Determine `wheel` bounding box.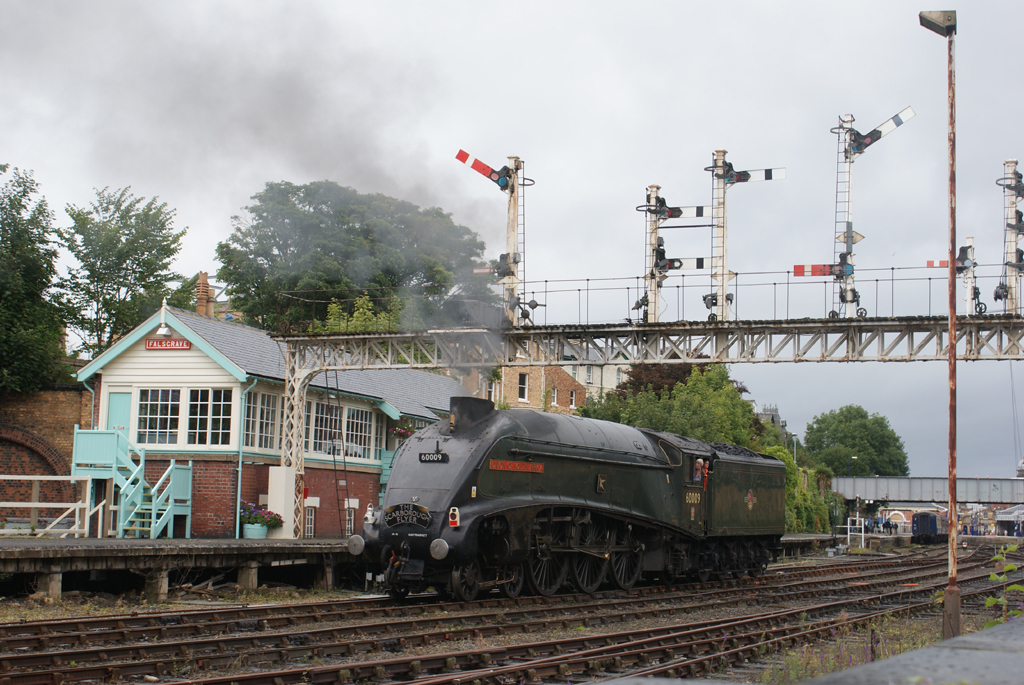
Determined: [left=565, top=553, right=607, bottom=591].
